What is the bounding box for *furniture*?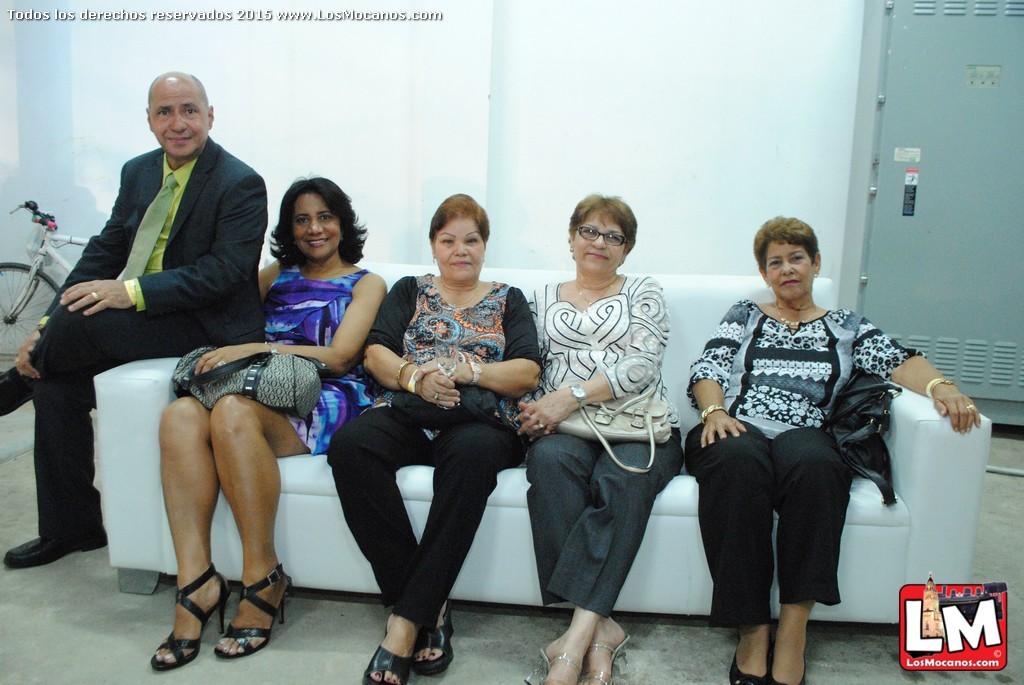
rect(837, 0, 1023, 427).
